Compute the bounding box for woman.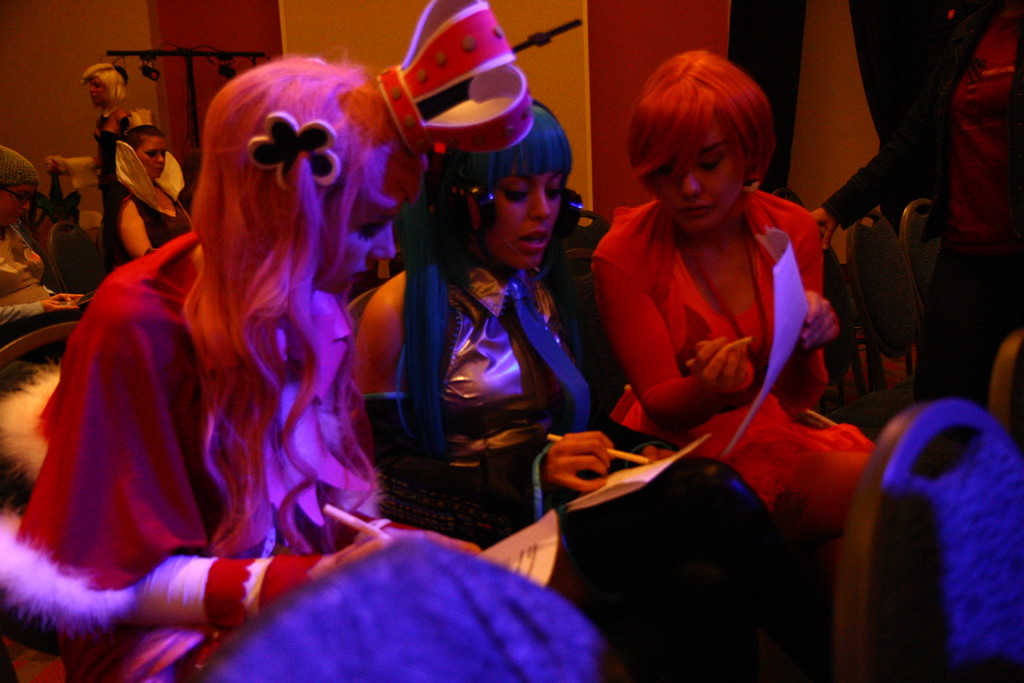
locate(115, 124, 194, 260).
